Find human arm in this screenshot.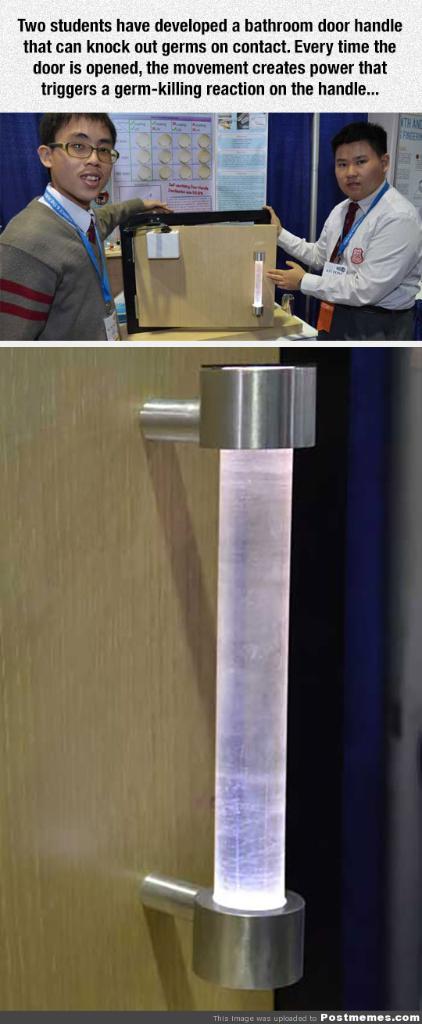
The bounding box for human arm is bbox=[95, 188, 173, 244].
